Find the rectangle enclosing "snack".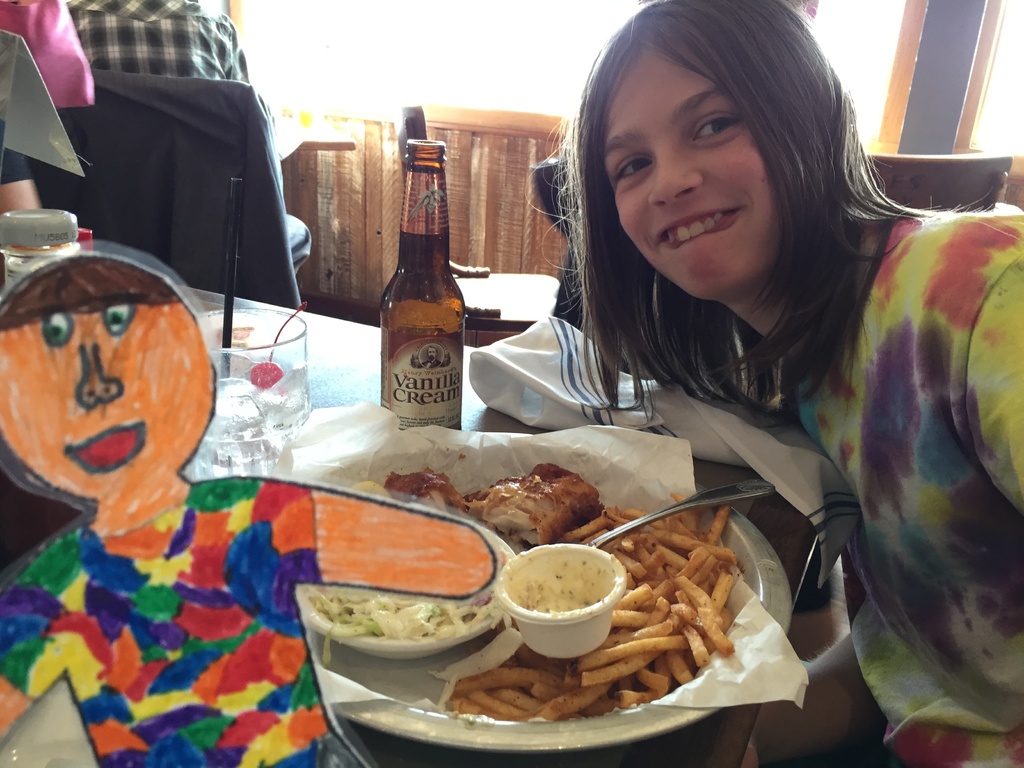
l=301, t=452, r=744, b=728.
